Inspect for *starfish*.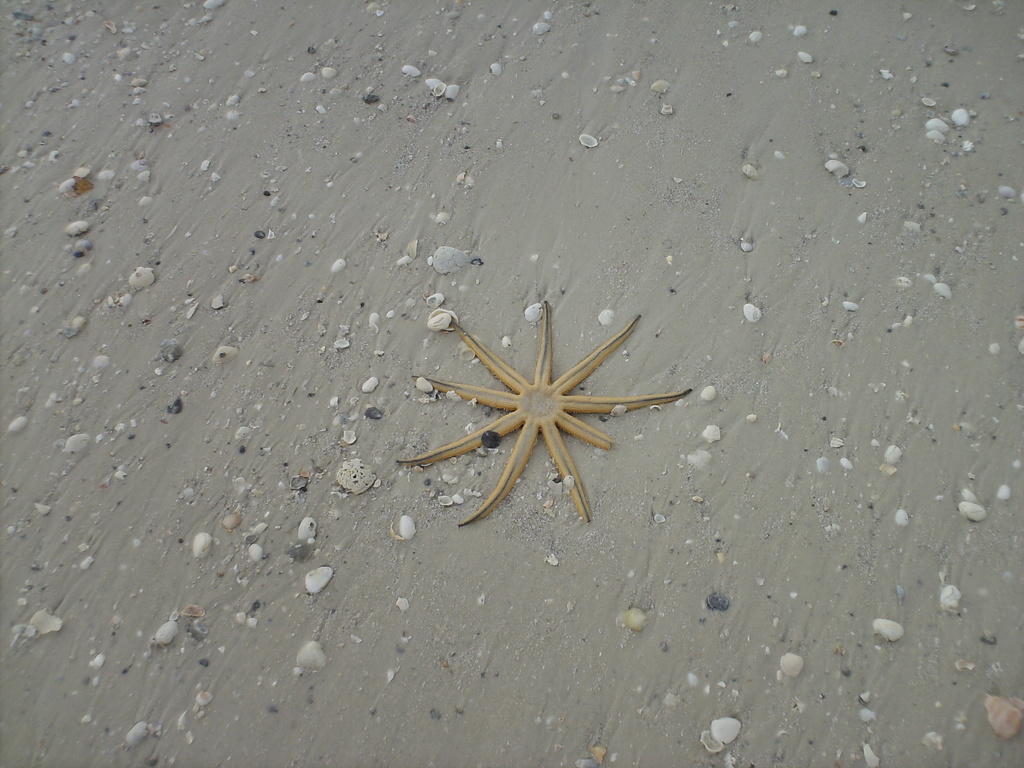
Inspection: <region>397, 305, 698, 525</region>.
